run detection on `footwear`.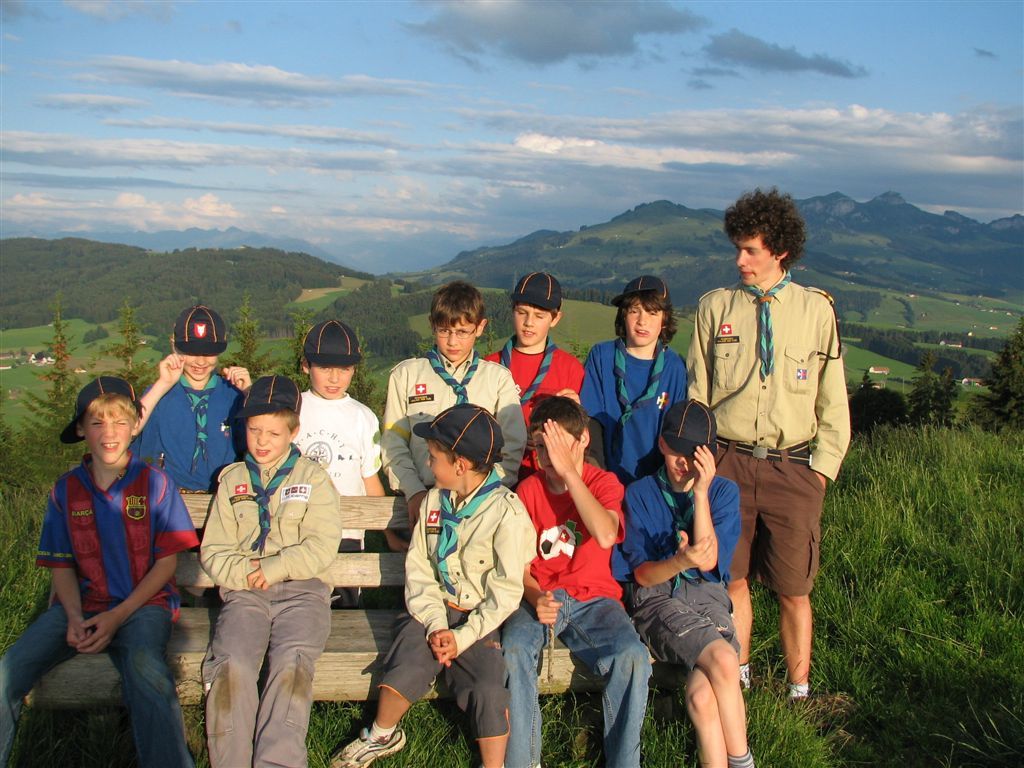
Result: {"x1": 788, "y1": 676, "x2": 811, "y2": 707}.
